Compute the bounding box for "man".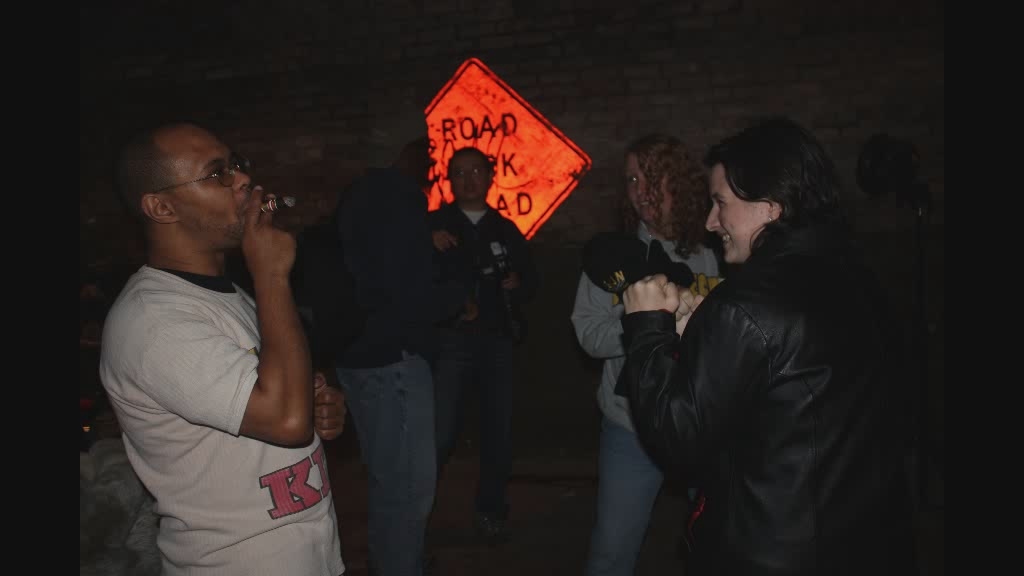
{"x1": 419, "y1": 142, "x2": 535, "y2": 538}.
